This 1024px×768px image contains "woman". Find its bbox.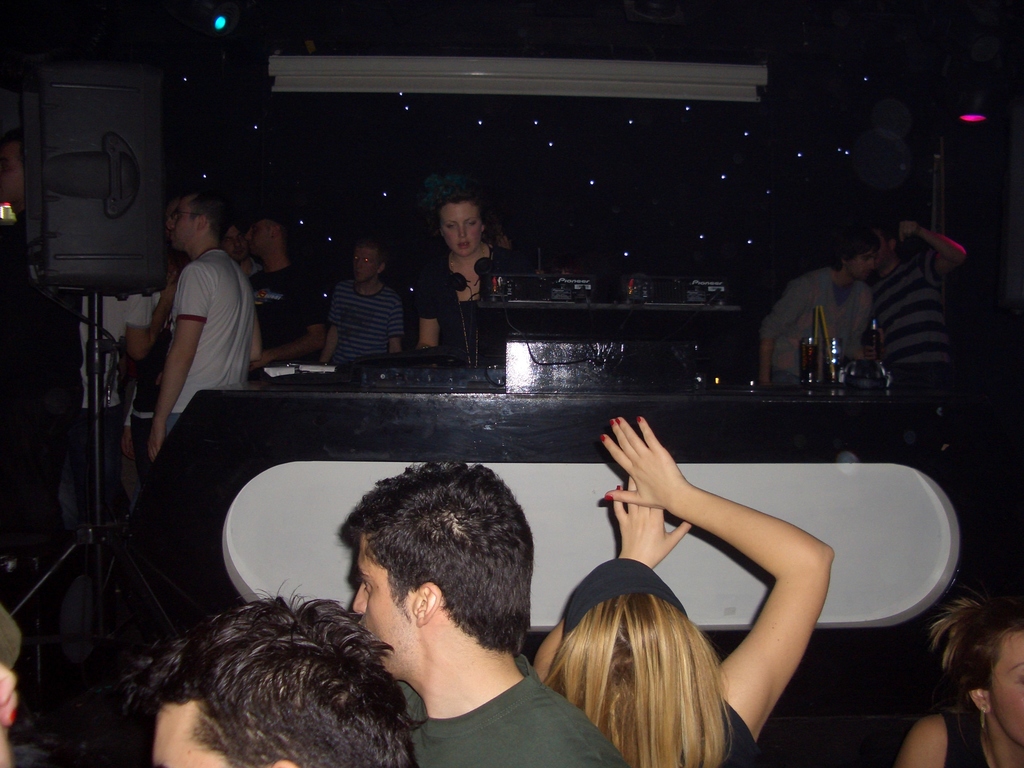
bbox(406, 172, 520, 356).
